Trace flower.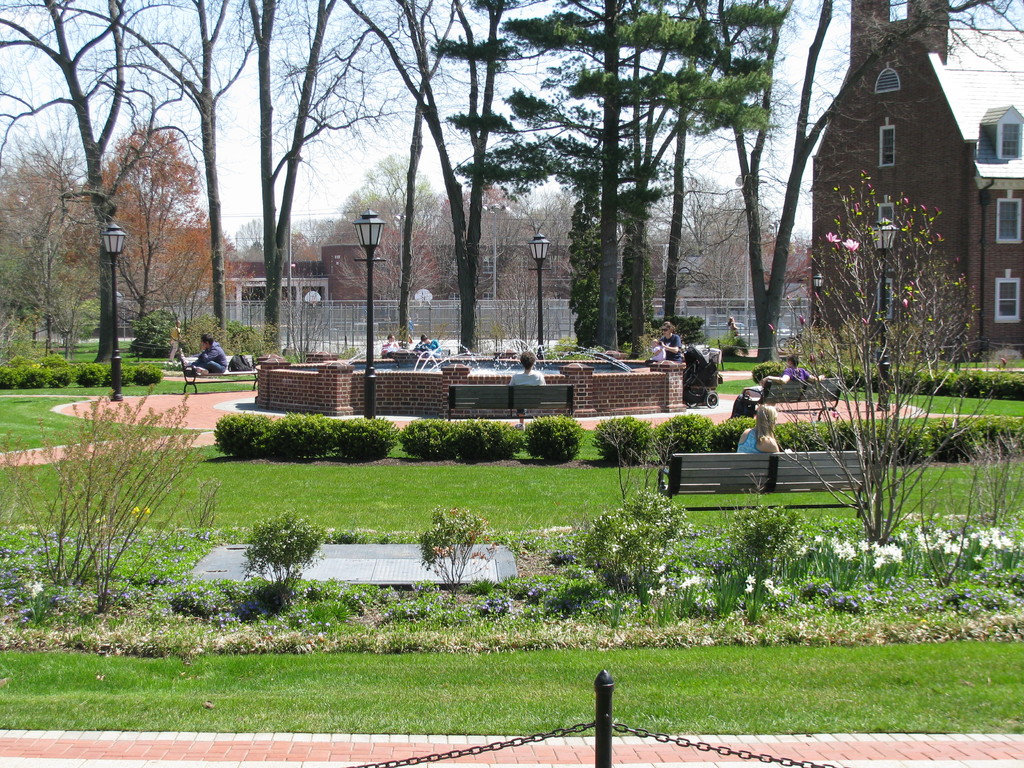
Traced to 744:586:755:595.
